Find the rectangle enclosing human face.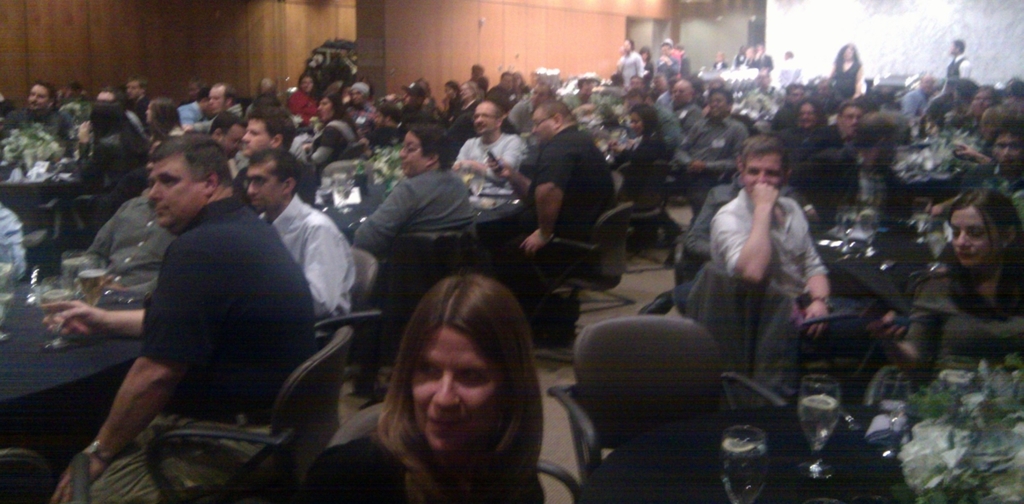
241:118:265:155.
